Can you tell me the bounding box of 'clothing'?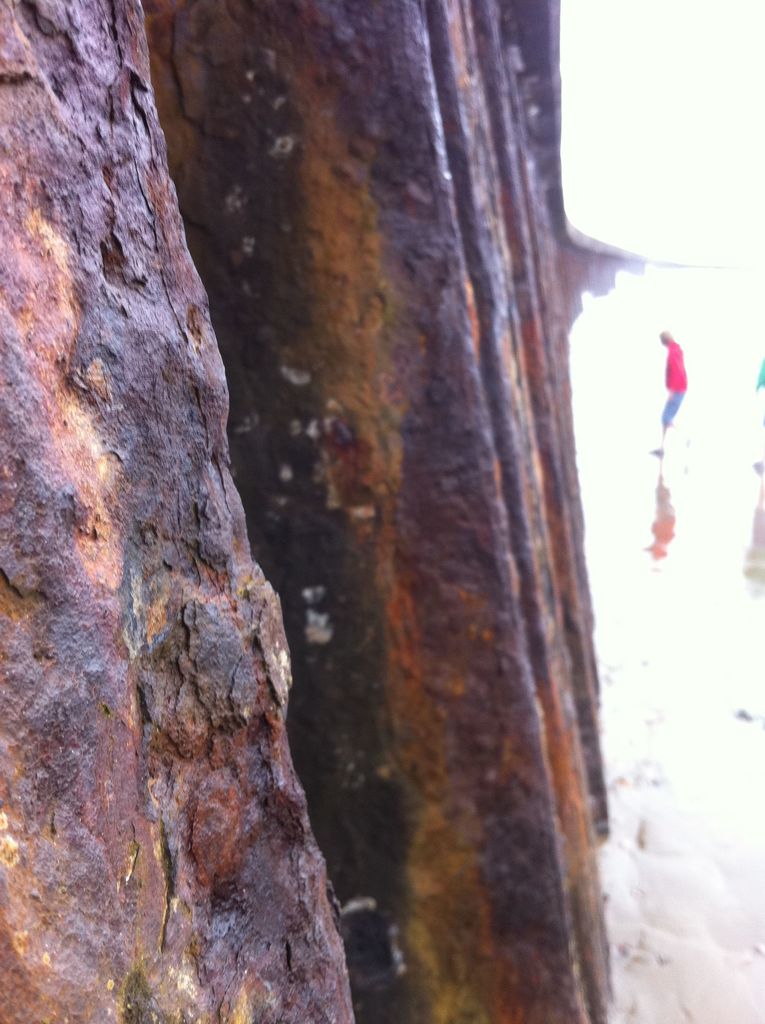
{"x1": 661, "y1": 335, "x2": 686, "y2": 426}.
